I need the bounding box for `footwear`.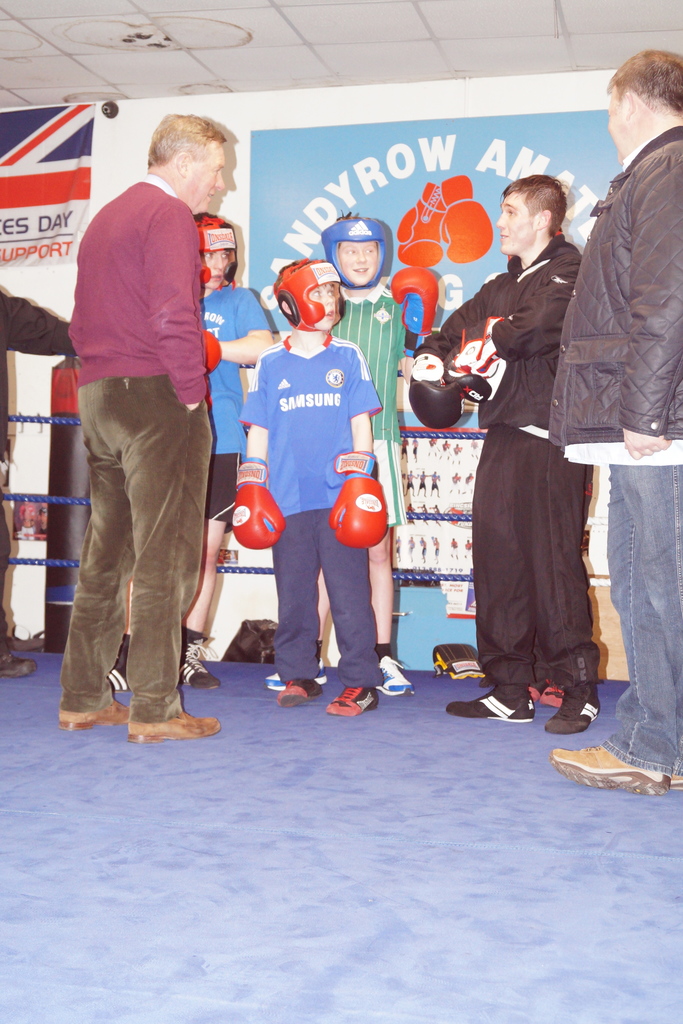
Here it is: pyautogui.locateOnScreen(539, 683, 599, 740).
